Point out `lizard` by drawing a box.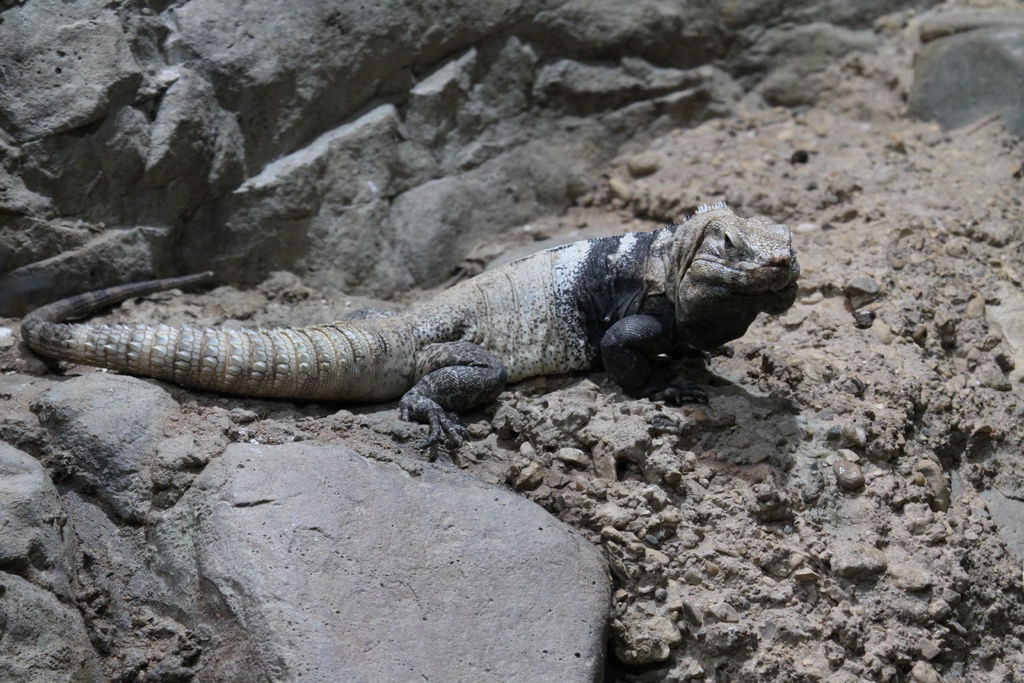
left=1, top=222, right=847, bottom=490.
